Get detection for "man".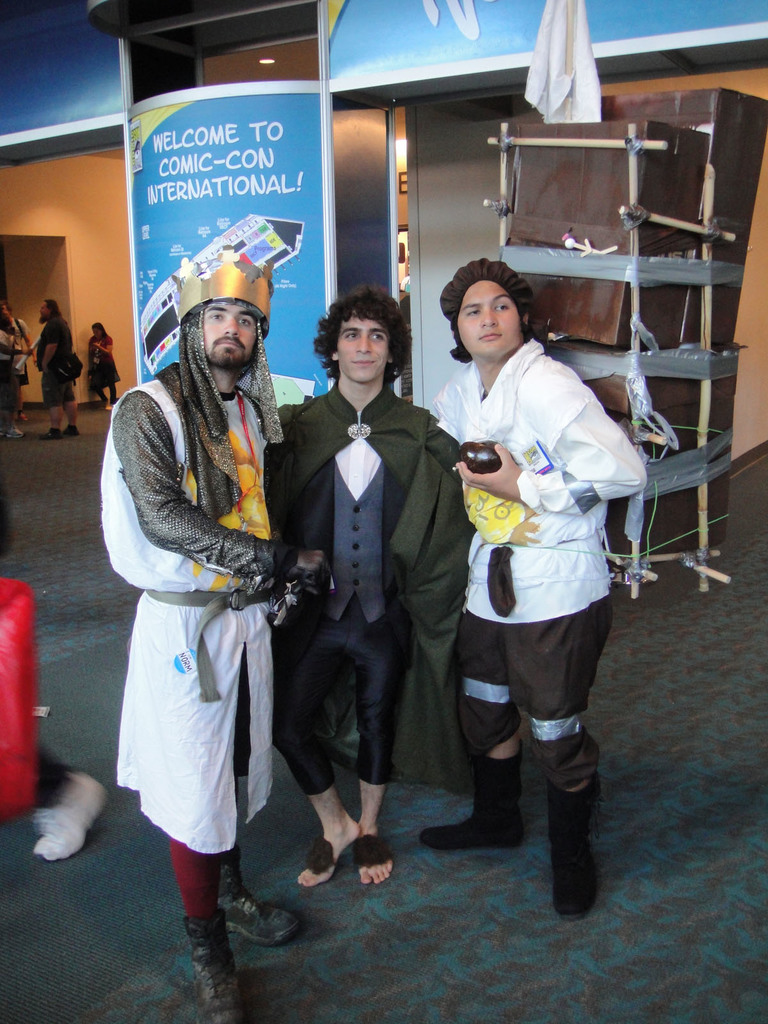
Detection: left=98, top=253, right=305, bottom=1023.
